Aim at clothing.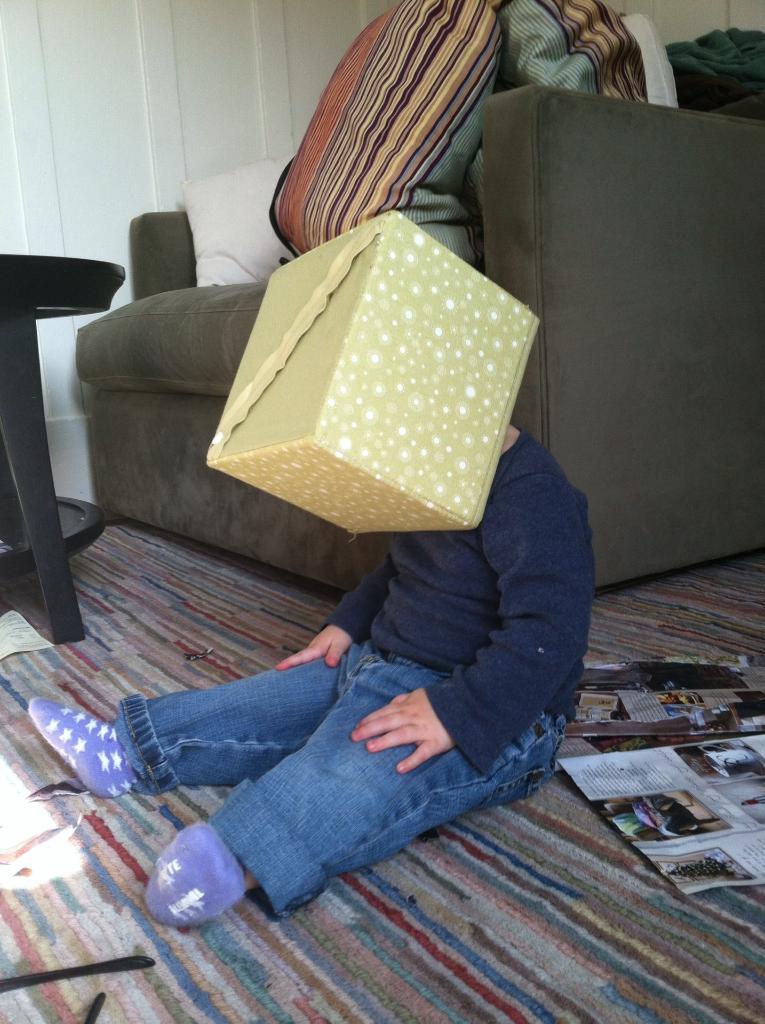
Aimed at box(119, 431, 592, 918).
